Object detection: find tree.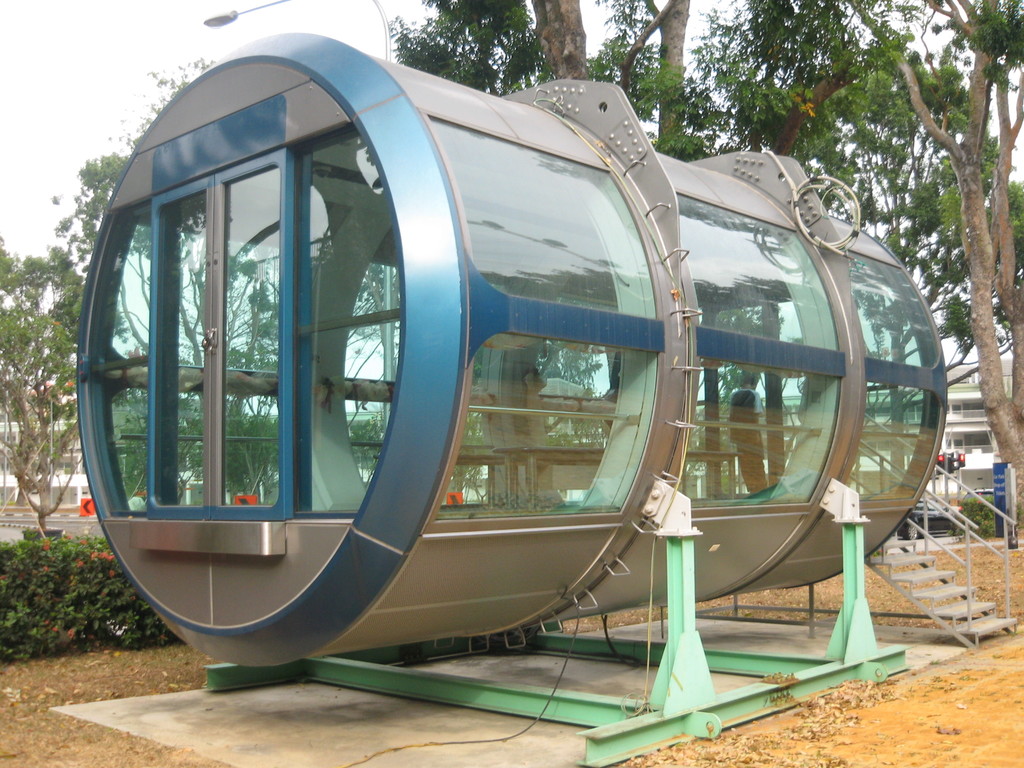
<region>47, 41, 380, 511</region>.
